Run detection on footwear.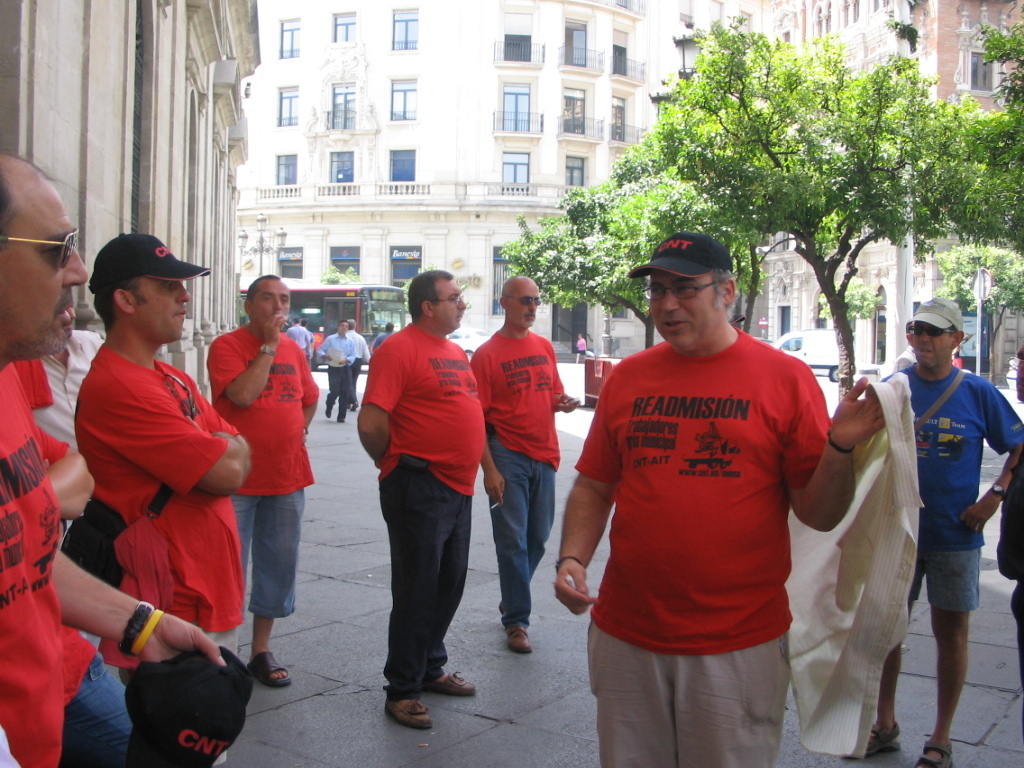
Result: locate(428, 667, 471, 688).
